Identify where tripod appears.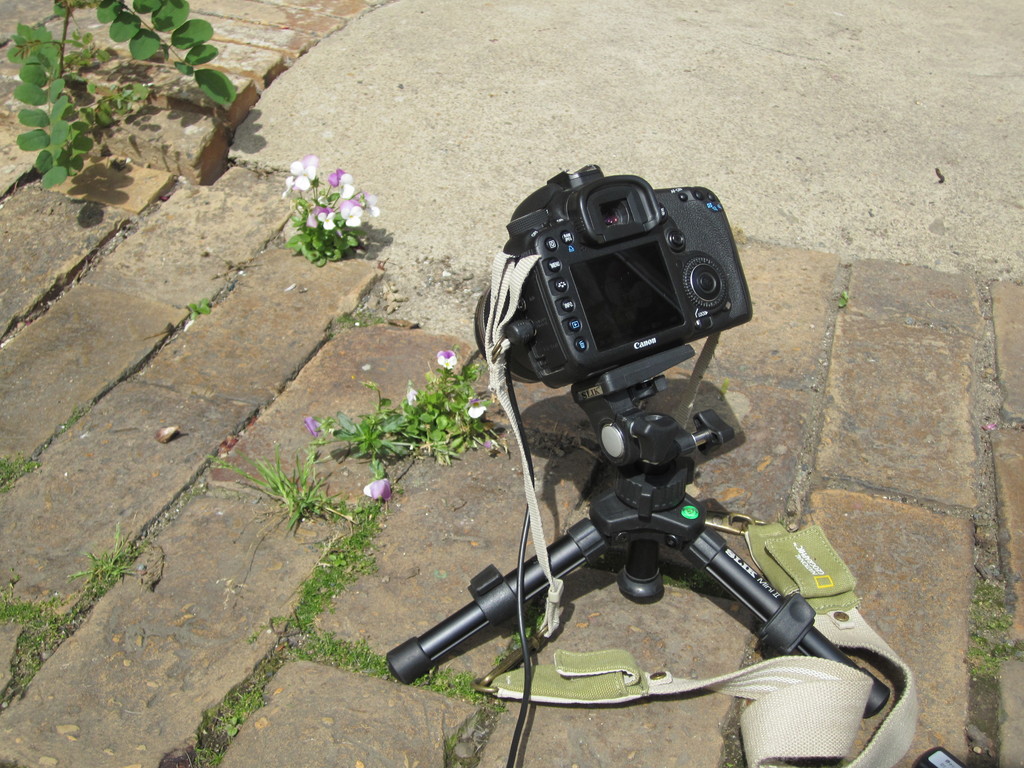
Appears at crop(383, 344, 888, 724).
